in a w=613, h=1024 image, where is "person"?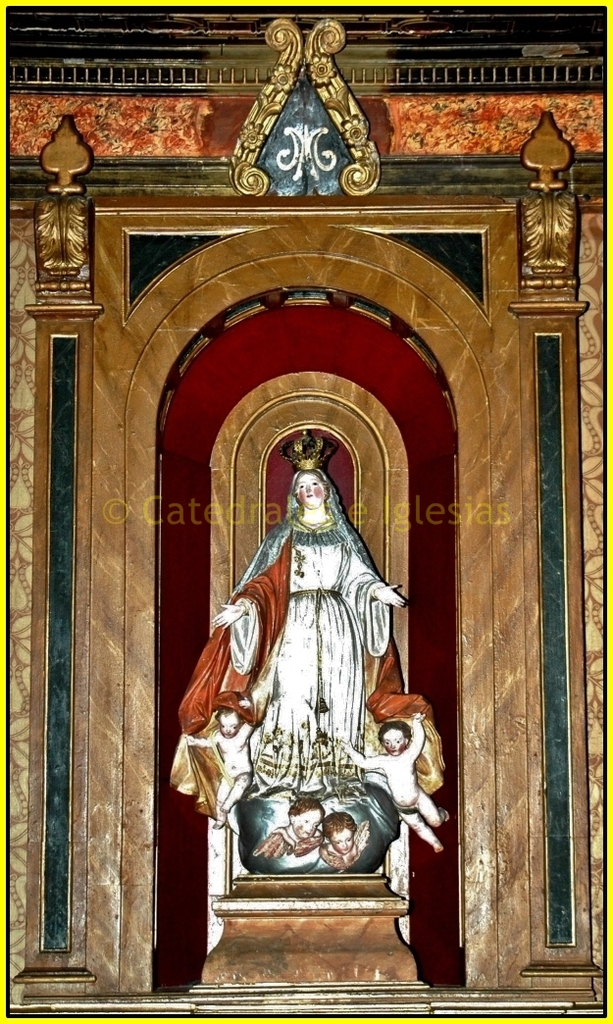
bbox(347, 713, 444, 848).
